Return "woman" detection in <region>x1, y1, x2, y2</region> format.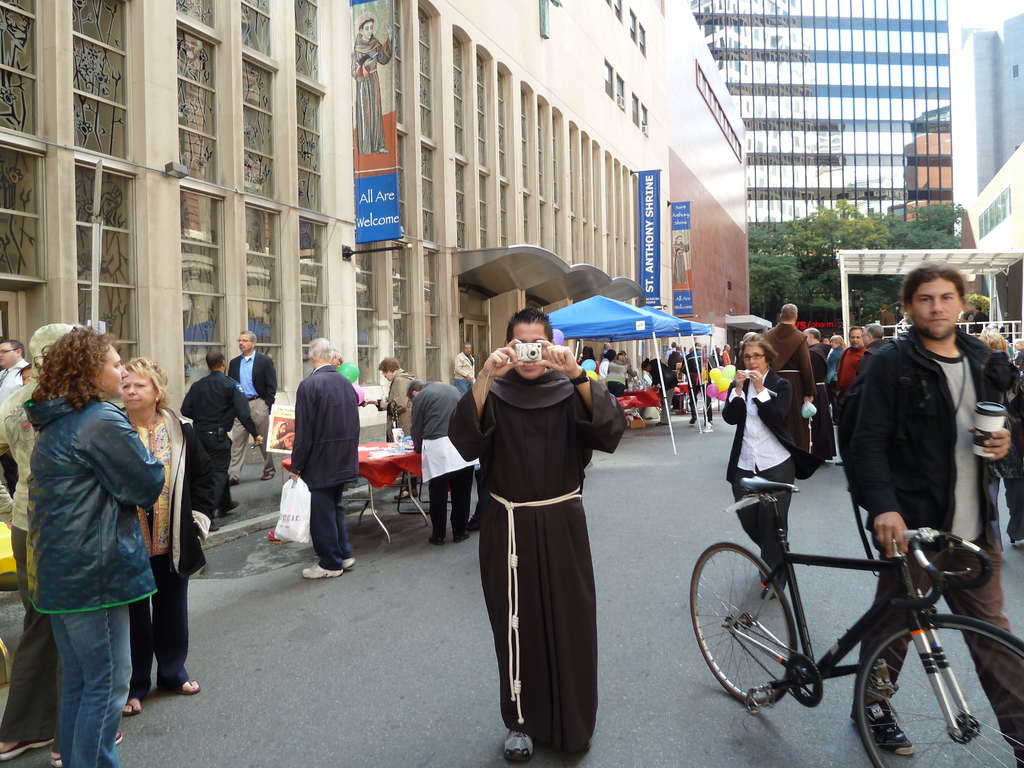
<region>116, 358, 194, 721</region>.
